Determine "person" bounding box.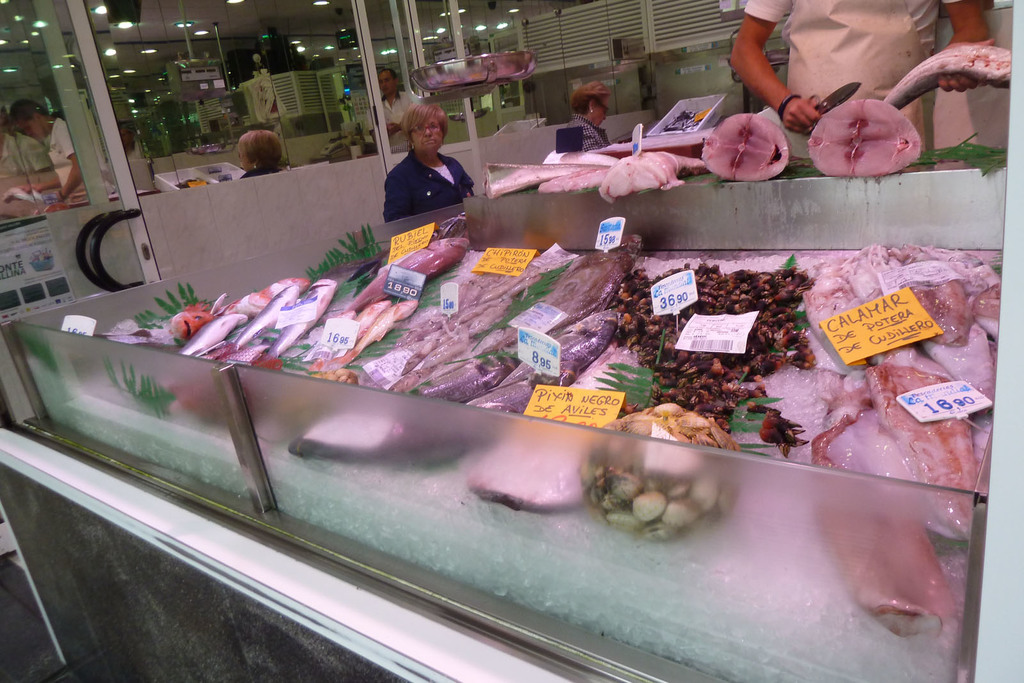
Determined: box=[246, 130, 291, 177].
